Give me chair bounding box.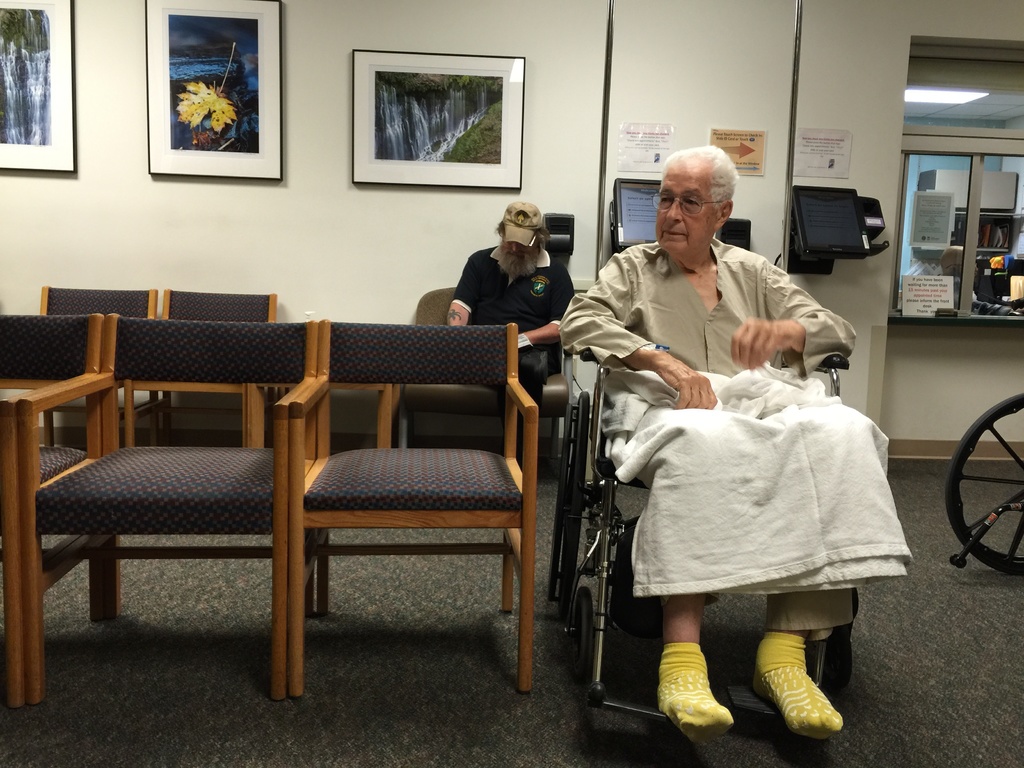
x1=397 y1=284 x2=570 y2=483.
